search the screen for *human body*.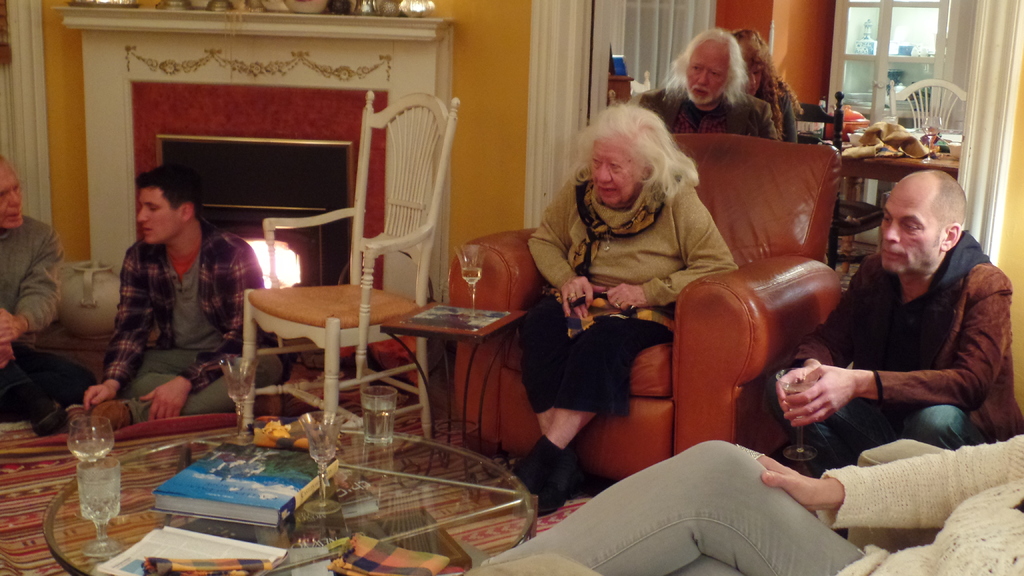
Found at BBox(469, 424, 1023, 575).
